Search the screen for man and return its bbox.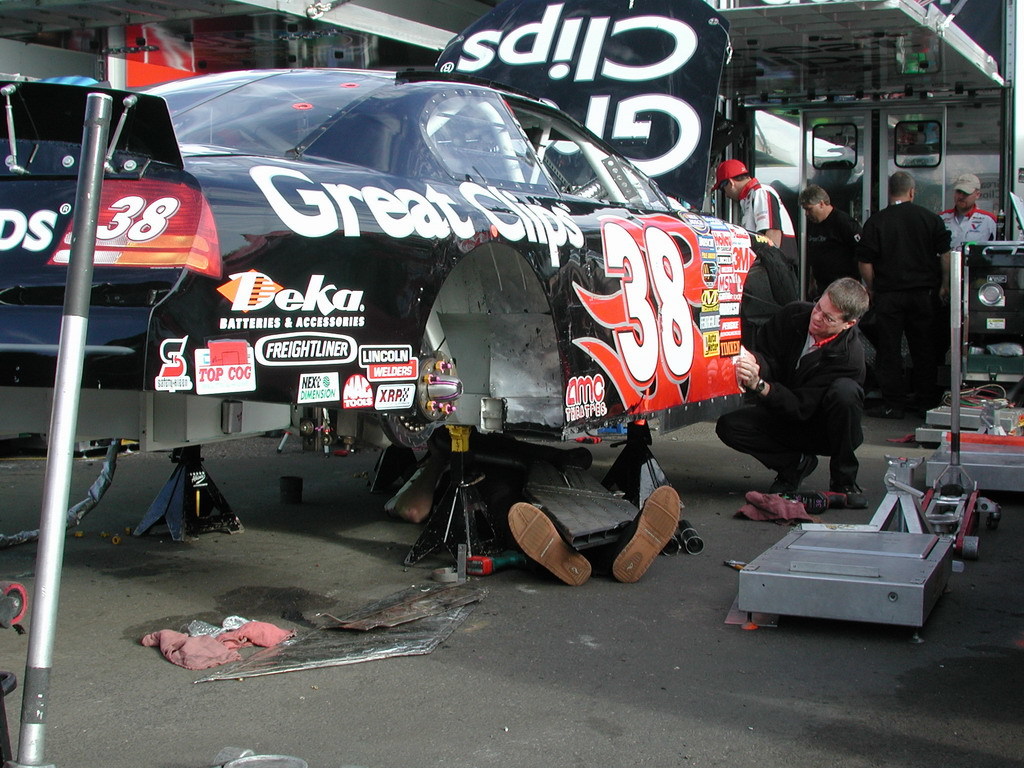
Found: [x1=716, y1=275, x2=873, y2=513].
